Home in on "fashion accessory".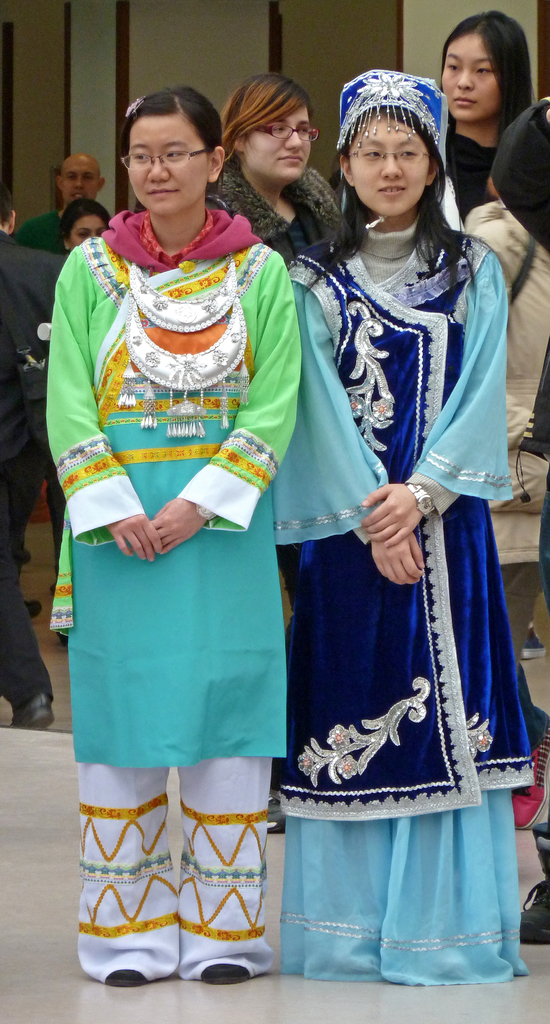
Homed in at detection(408, 486, 440, 515).
